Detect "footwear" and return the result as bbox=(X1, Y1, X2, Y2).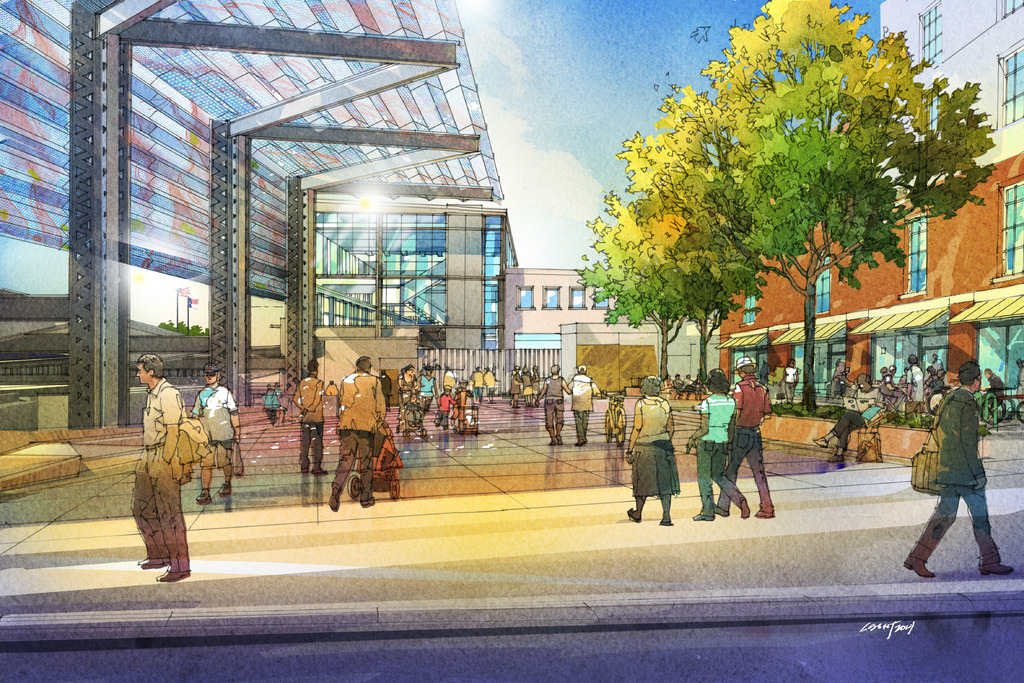
bbox=(133, 552, 164, 568).
